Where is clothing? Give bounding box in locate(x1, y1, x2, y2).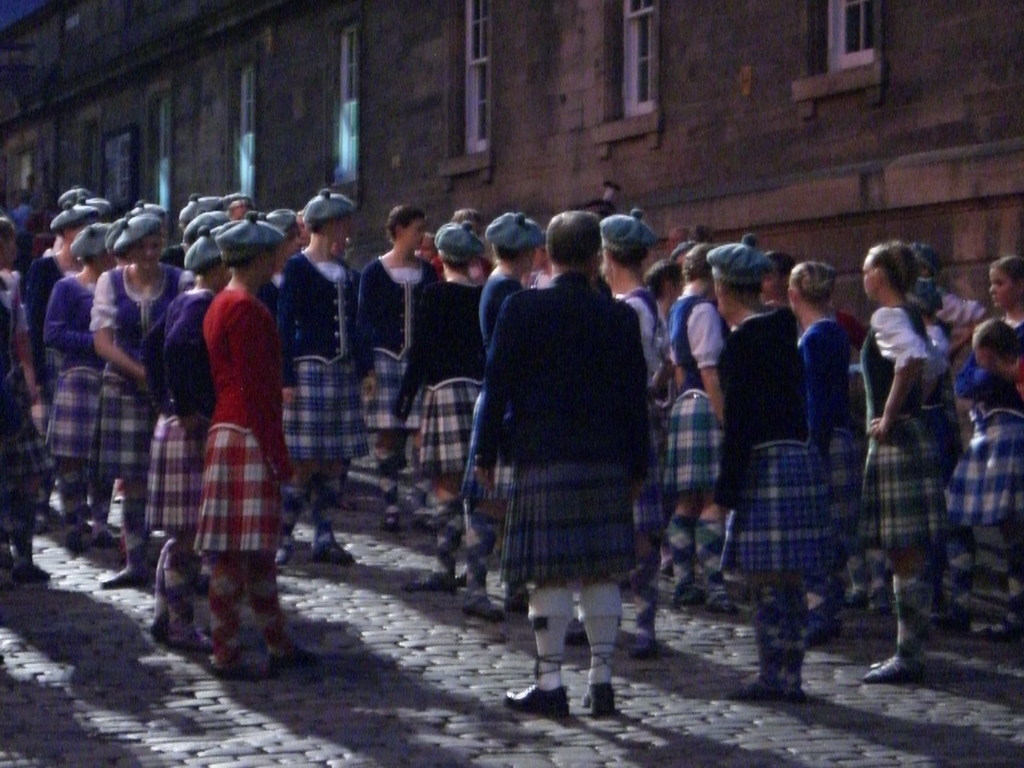
locate(361, 262, 439, 426).
